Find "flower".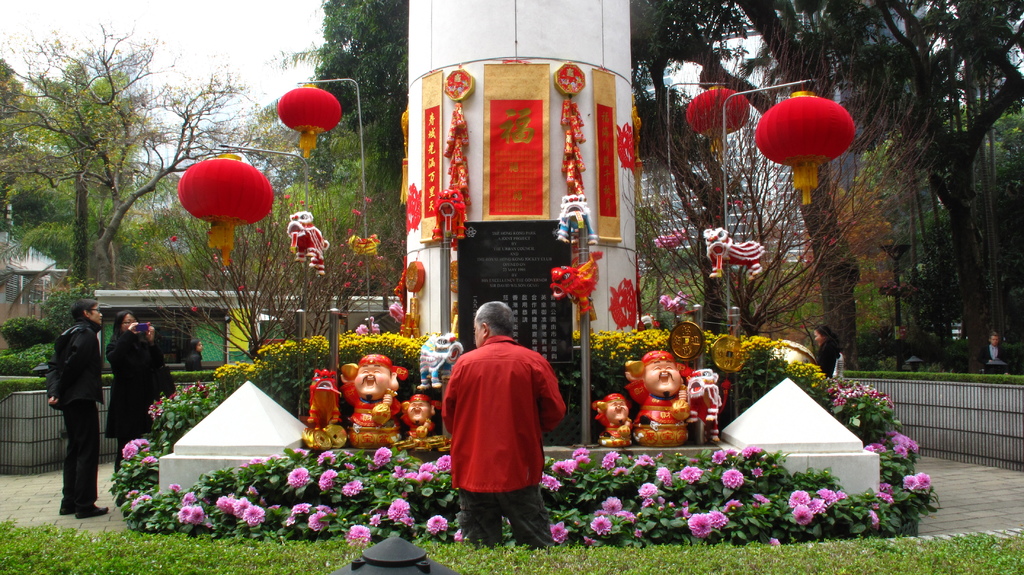
[248, 482, 257, 498].
